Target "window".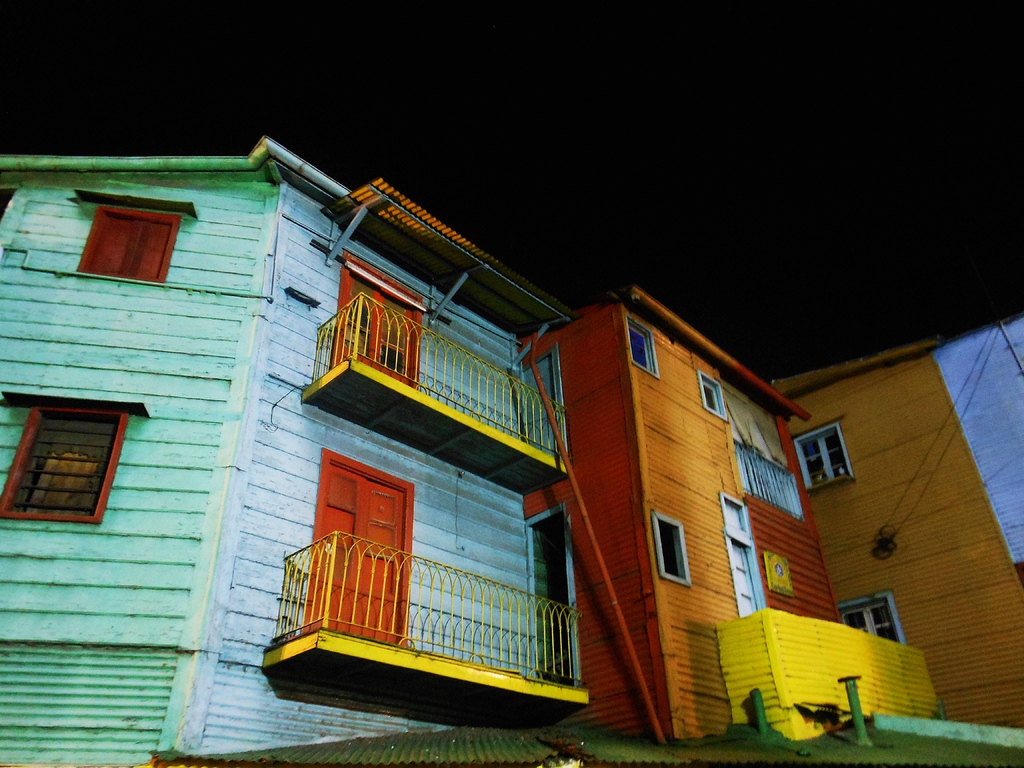
Target region: (left=657, top=516, right=689, bottom=583).
